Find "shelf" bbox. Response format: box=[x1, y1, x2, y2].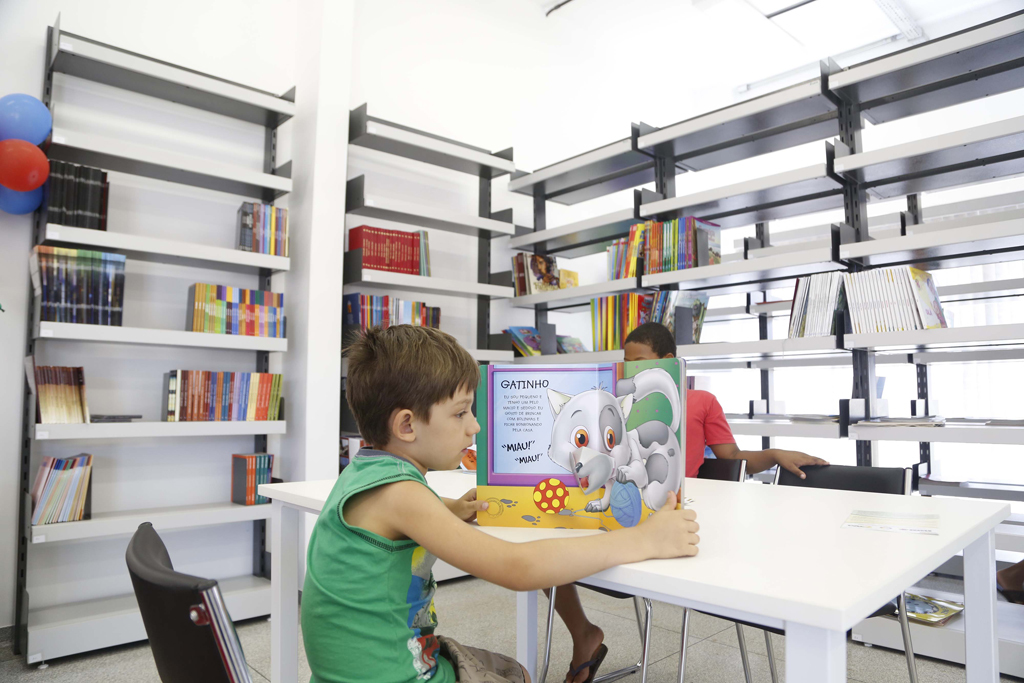
box=[827, 54, 1023, 585].
